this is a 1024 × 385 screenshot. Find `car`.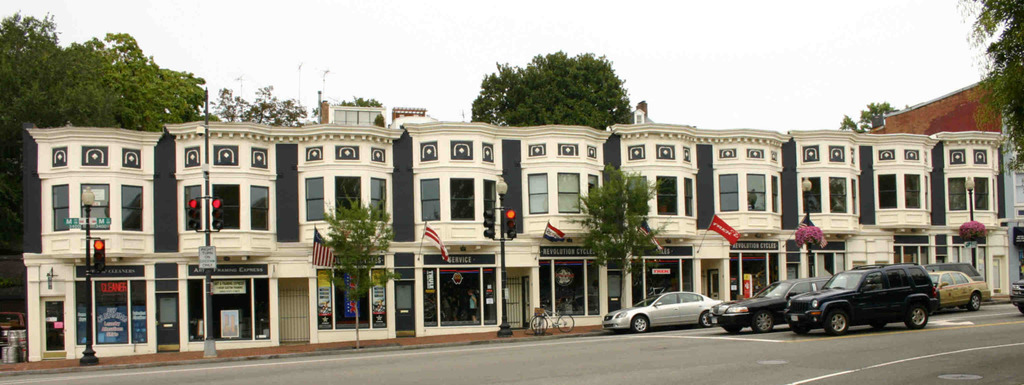
Bounding box: <bbox>929, 270, 989, 318</bbox>.
